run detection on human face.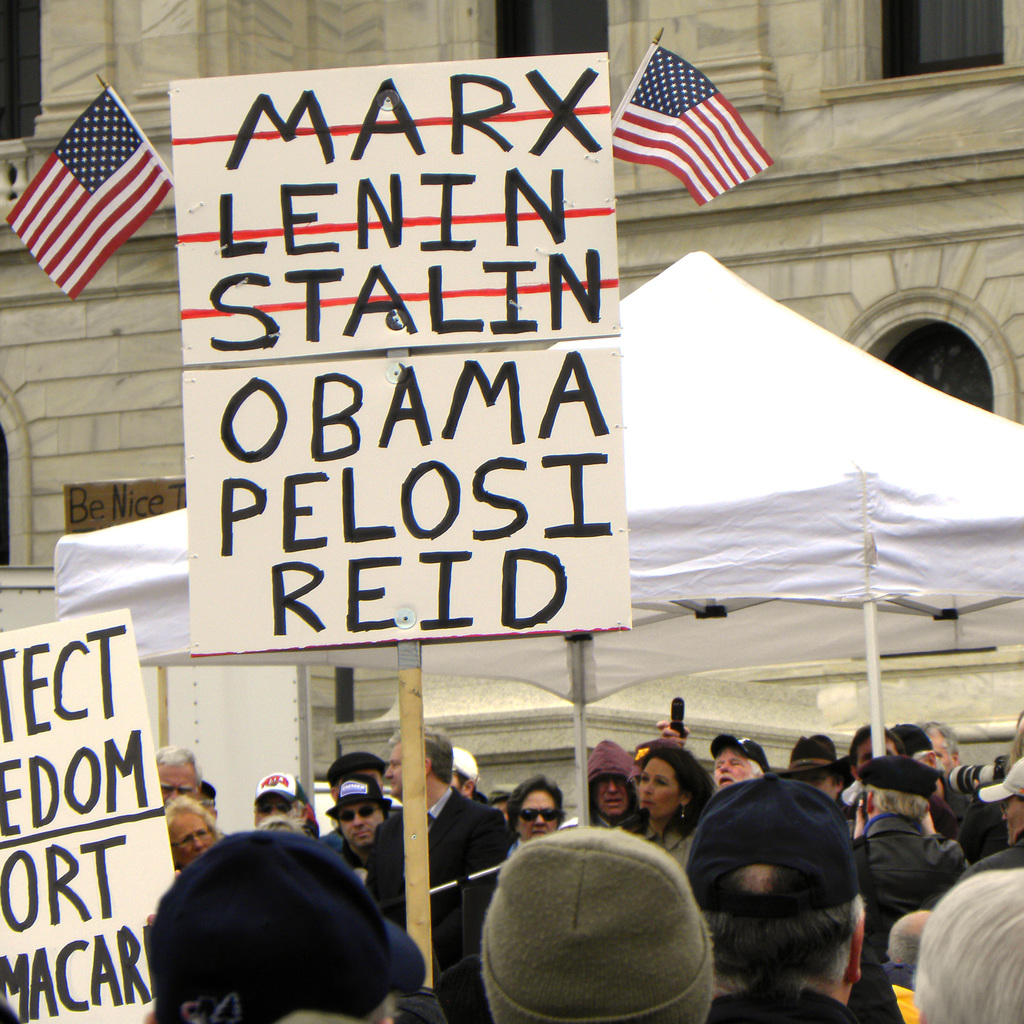
Result: (591, 775, 629, 819).
